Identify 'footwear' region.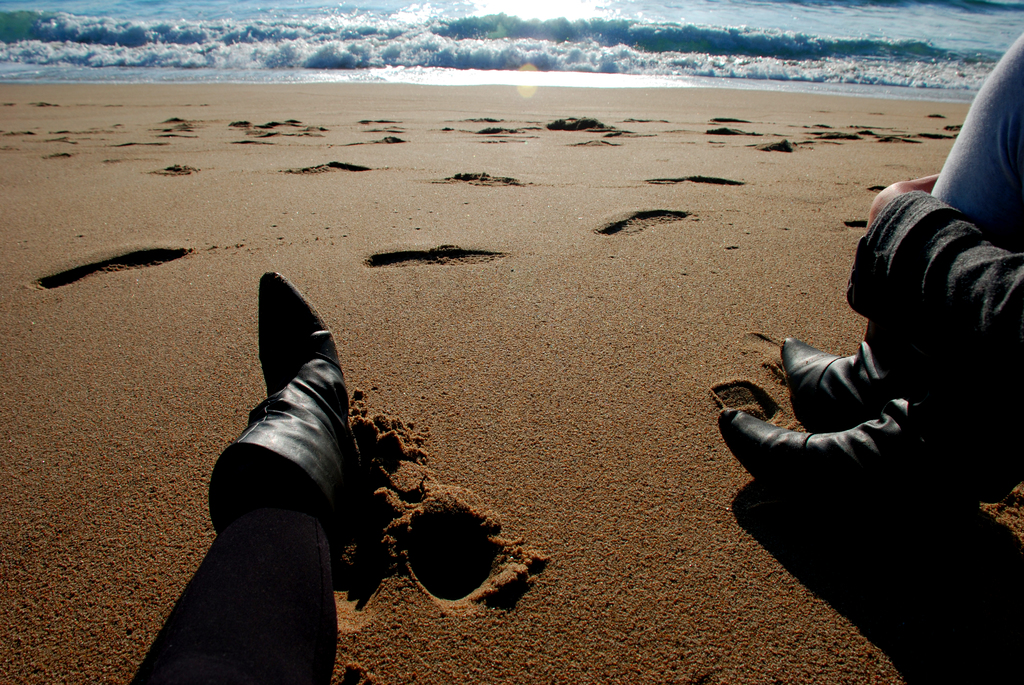
Region: <box>205,269,365,546</box>.
